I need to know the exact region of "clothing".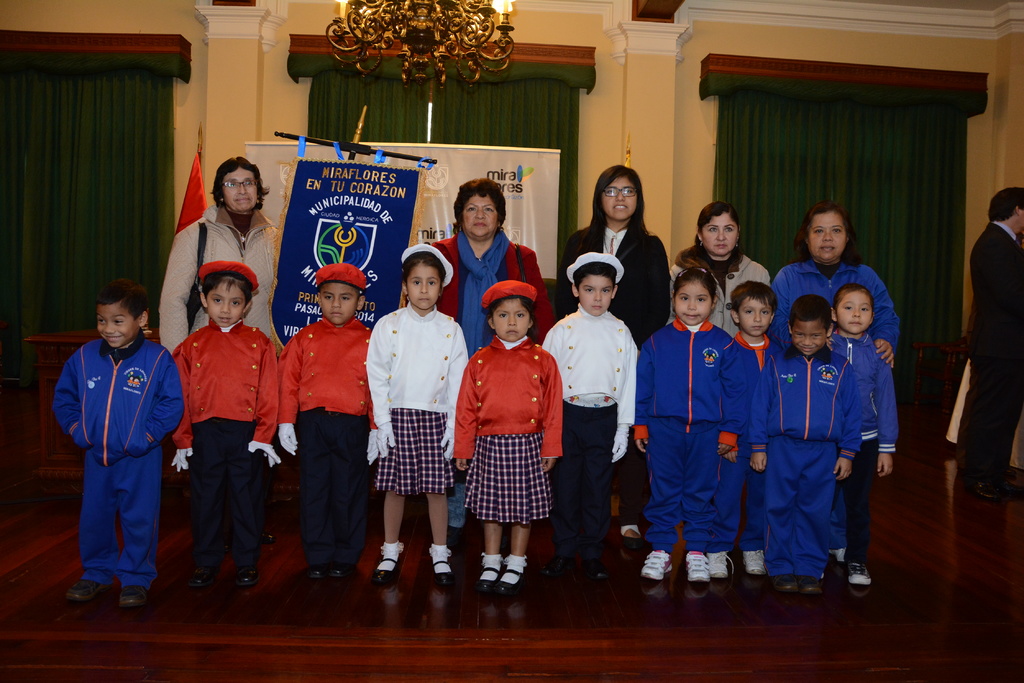
Region: x1=455, y1=323, x2=566, y2=577.
